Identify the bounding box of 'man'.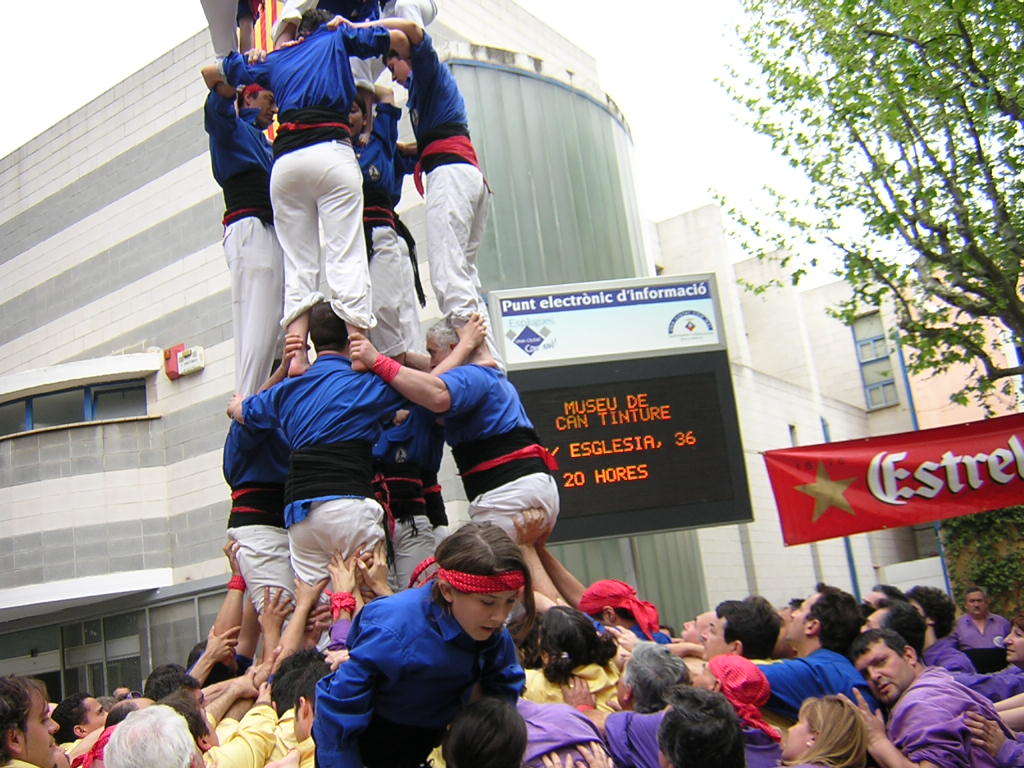
crop(869, 614, 1011, 767).
